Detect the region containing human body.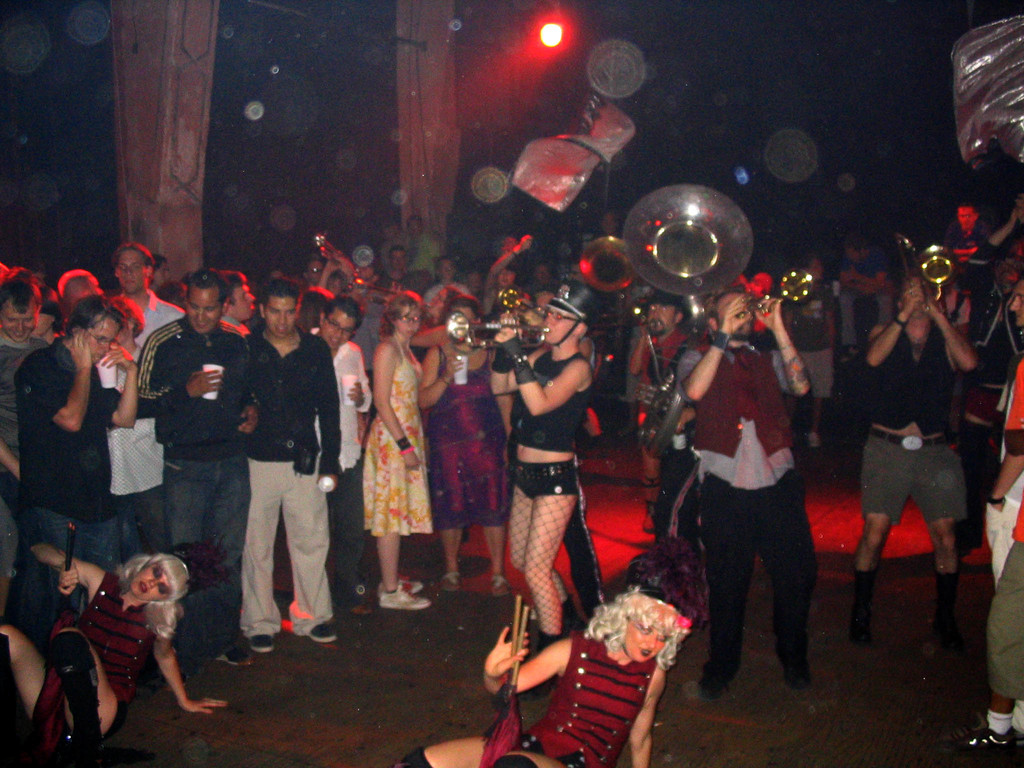
{"x1": 429, "y1": 246, "x2": 457, "y2": 294}.
